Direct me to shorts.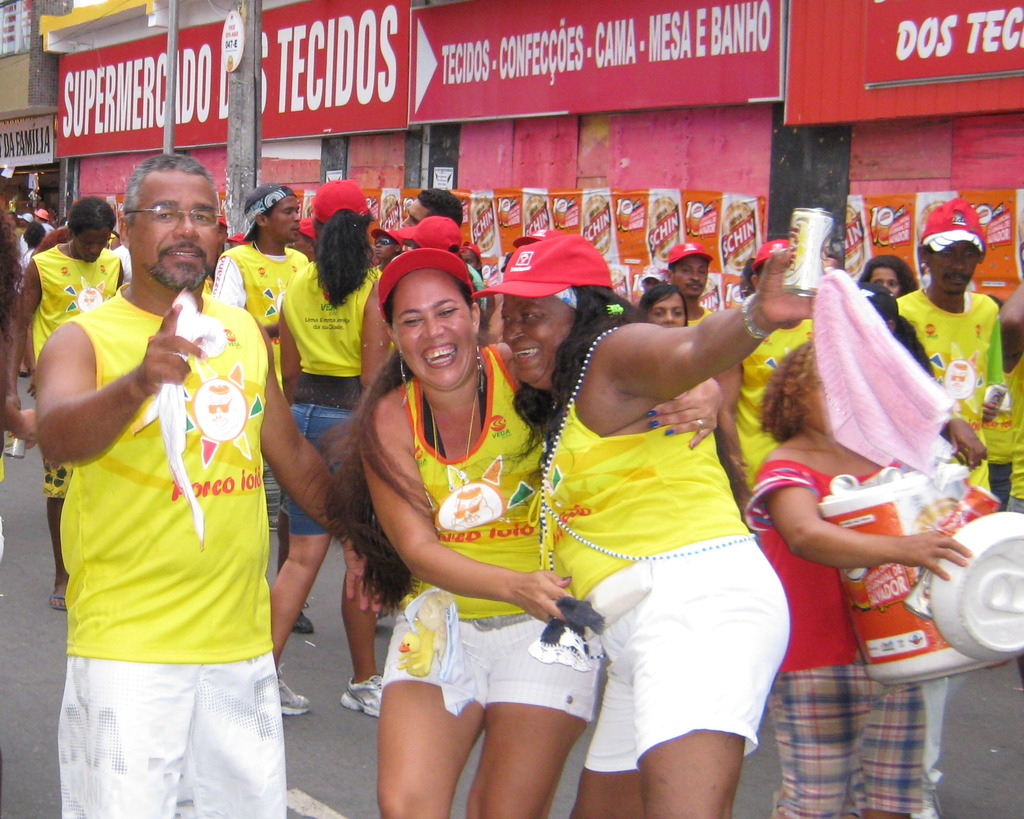
Direction: {"x1": 764, "y1": 654, "x2": 927, "y2": 818}.
